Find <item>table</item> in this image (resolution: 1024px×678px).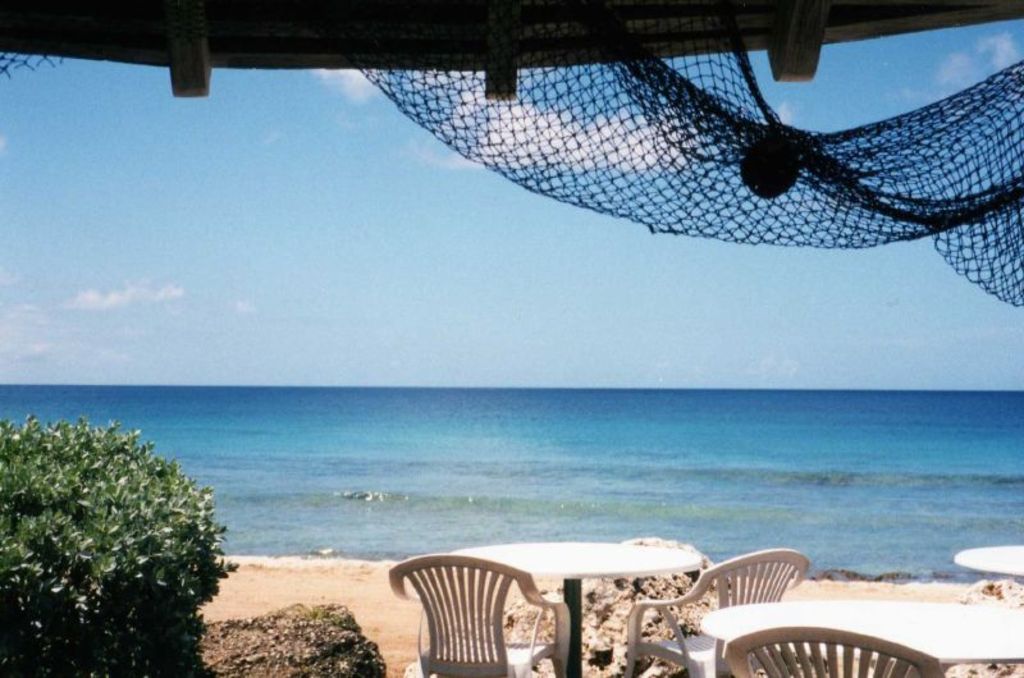
[955, 541, 1023, 581].
